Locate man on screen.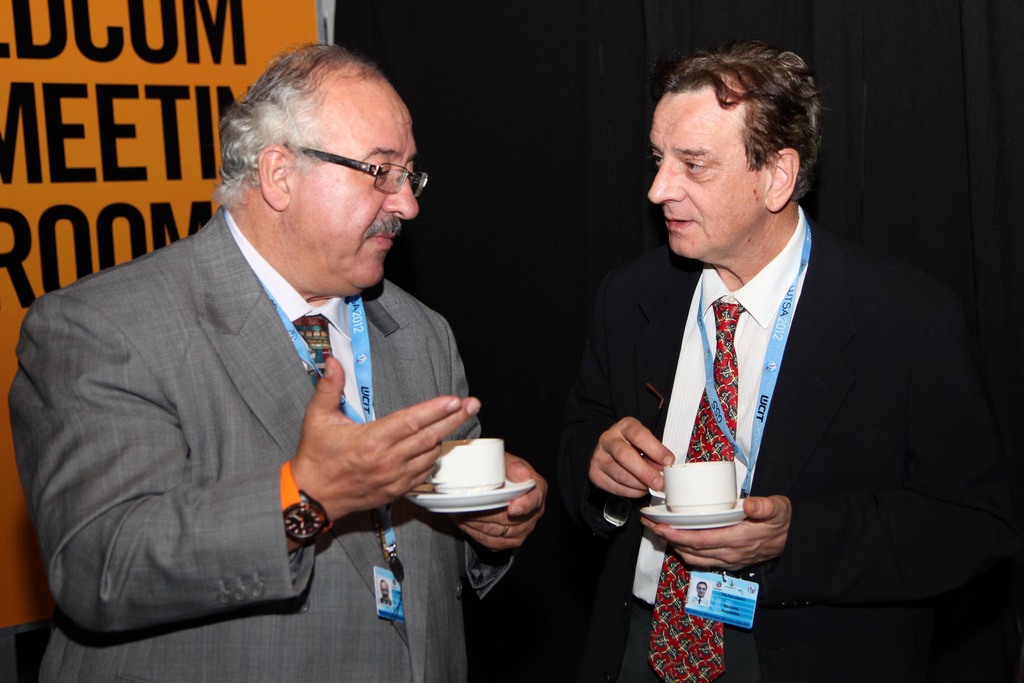
On screen at bbox(543, 42, 1023, 682).
